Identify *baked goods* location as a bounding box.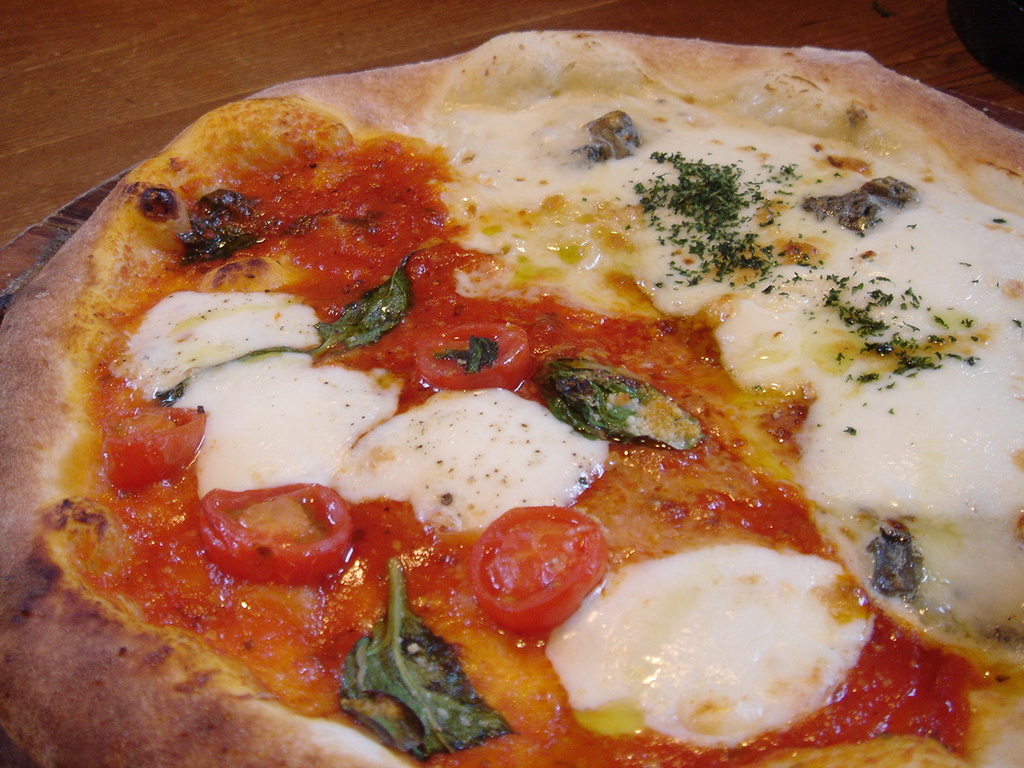
region(0, 21, 1023, 767).
